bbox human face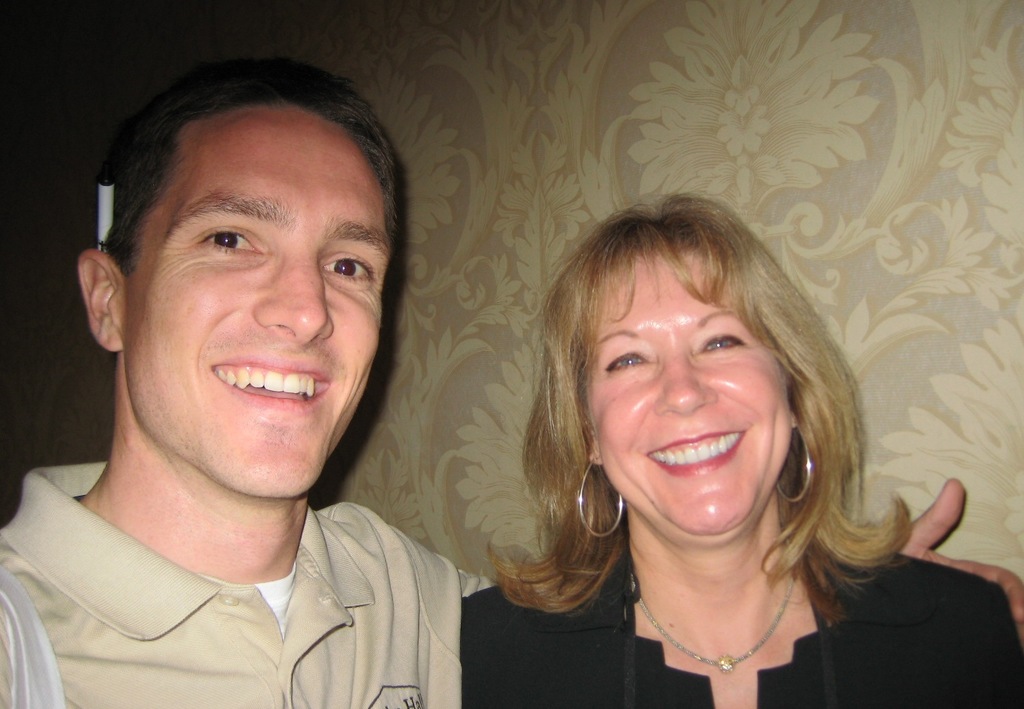
124, 107, 389, 500
